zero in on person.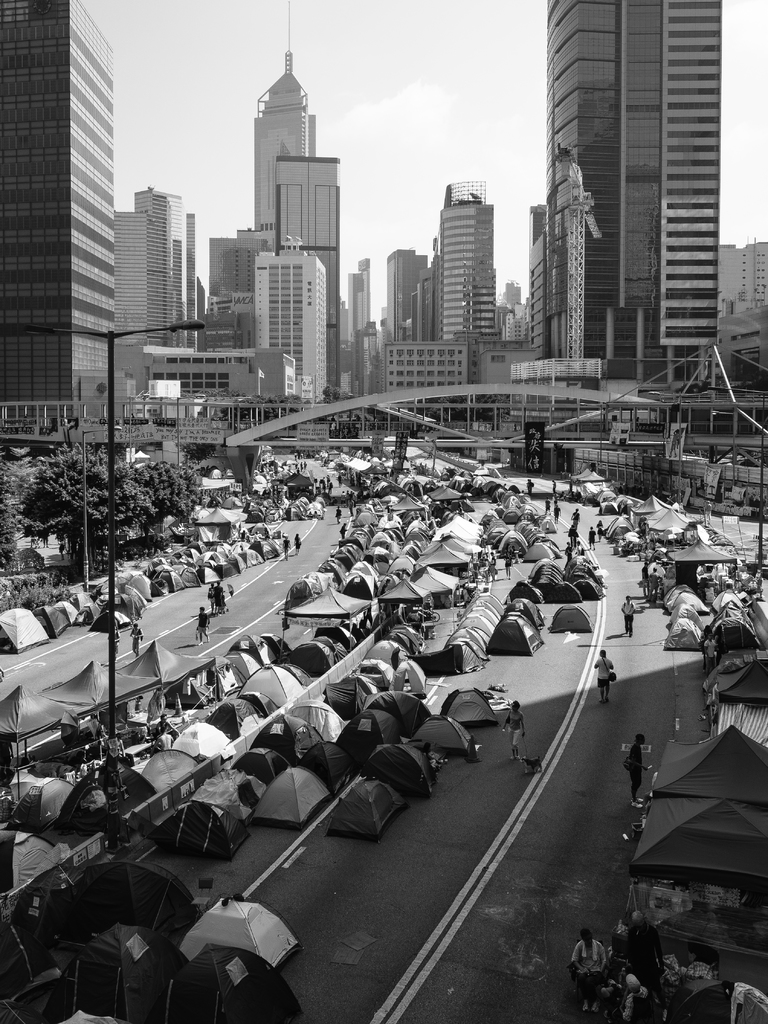
Zeroed in: select_region(615, 726, 648, 807).
